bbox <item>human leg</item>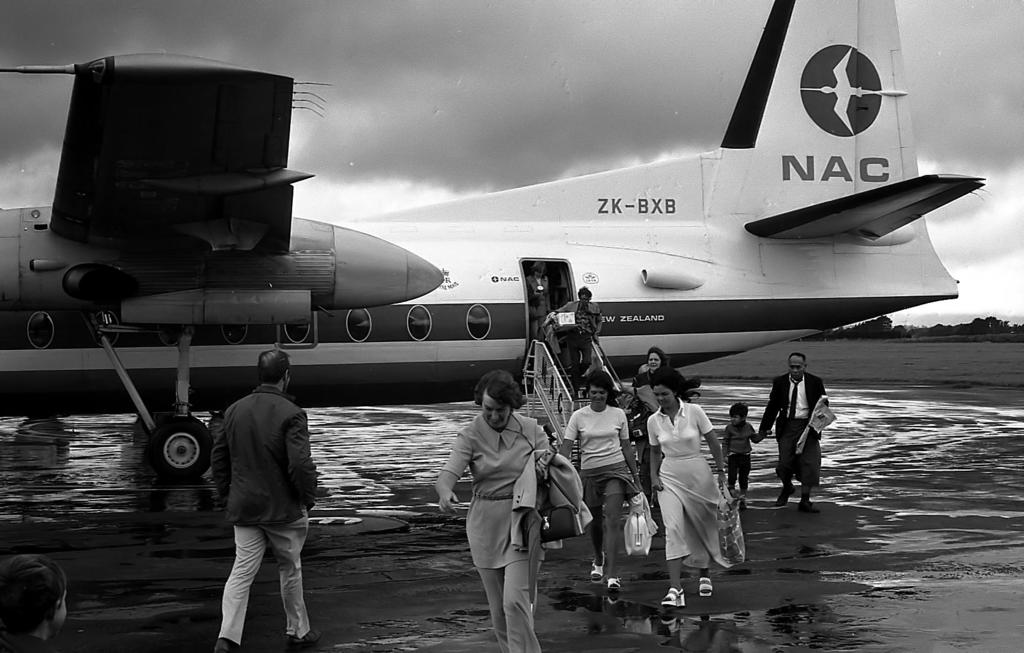
x1=266 y1=503 x2=318 y2=652
